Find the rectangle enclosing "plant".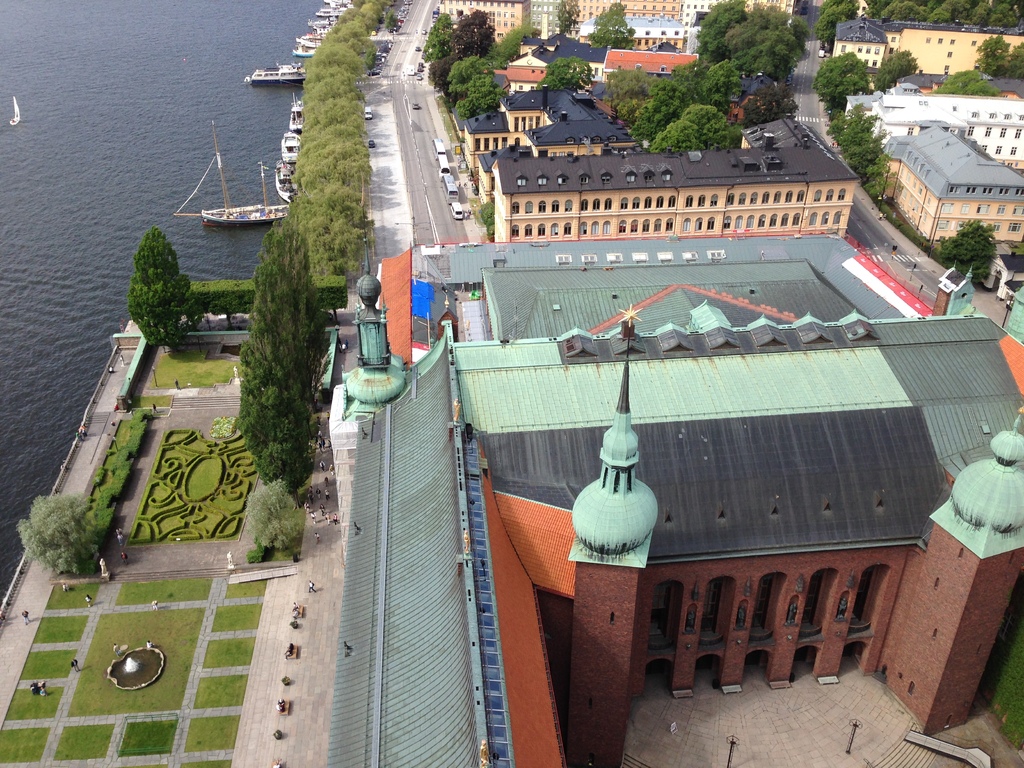
385,11,401,33.
